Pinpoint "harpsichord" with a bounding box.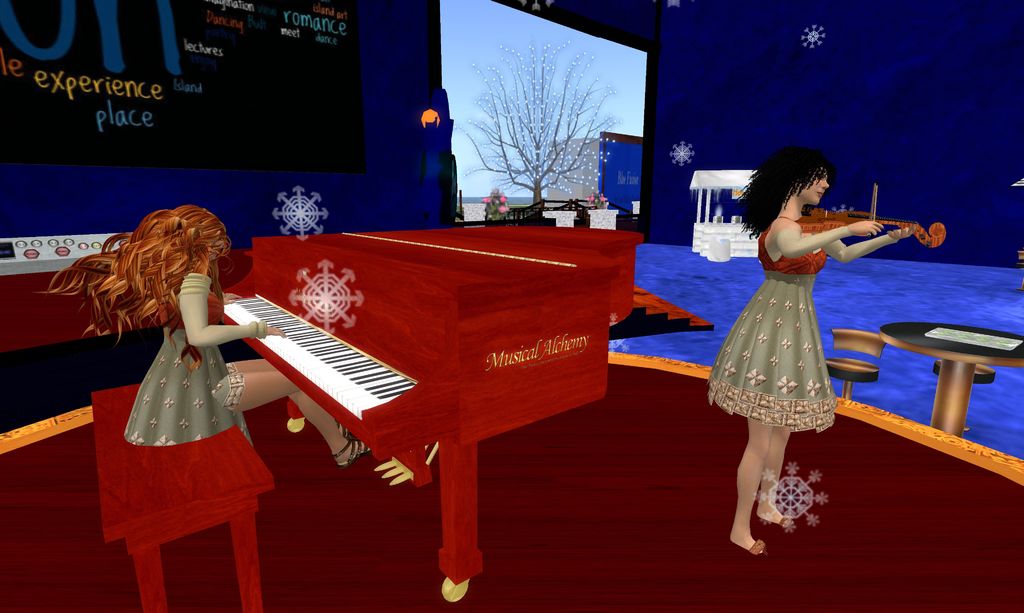
(x1=223, y1=232, x2=646, y2=601).
